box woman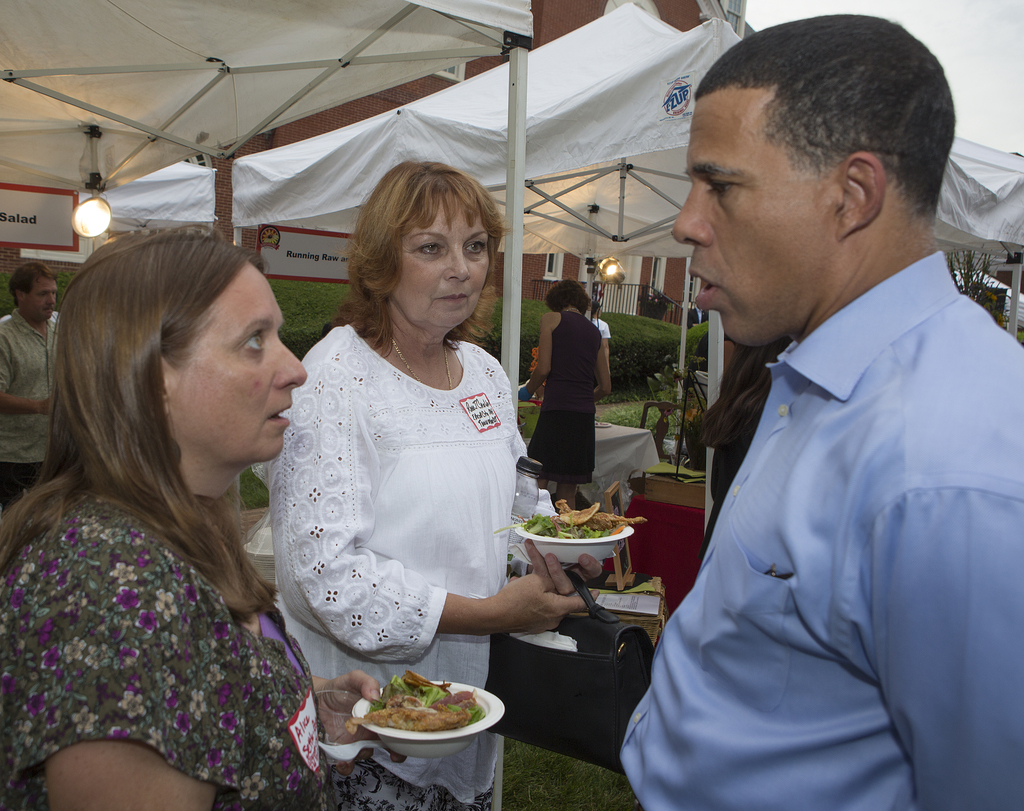
bbox=(519, 277, 615, 506)
